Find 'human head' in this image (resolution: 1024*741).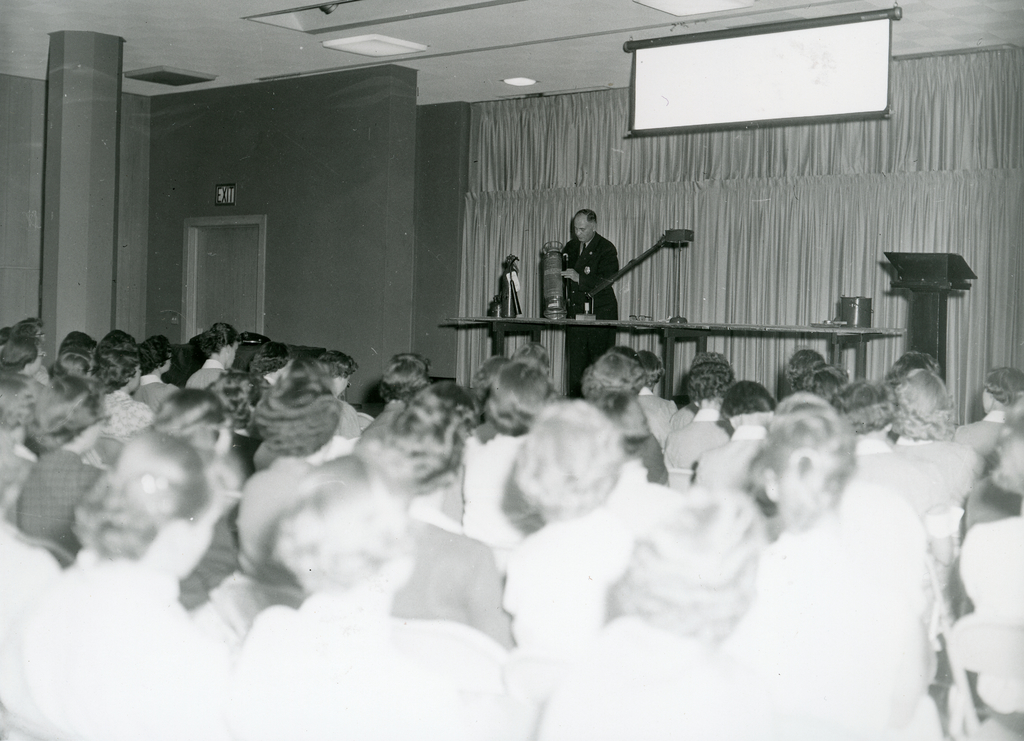
BBox(54, 339, 95, 367).
